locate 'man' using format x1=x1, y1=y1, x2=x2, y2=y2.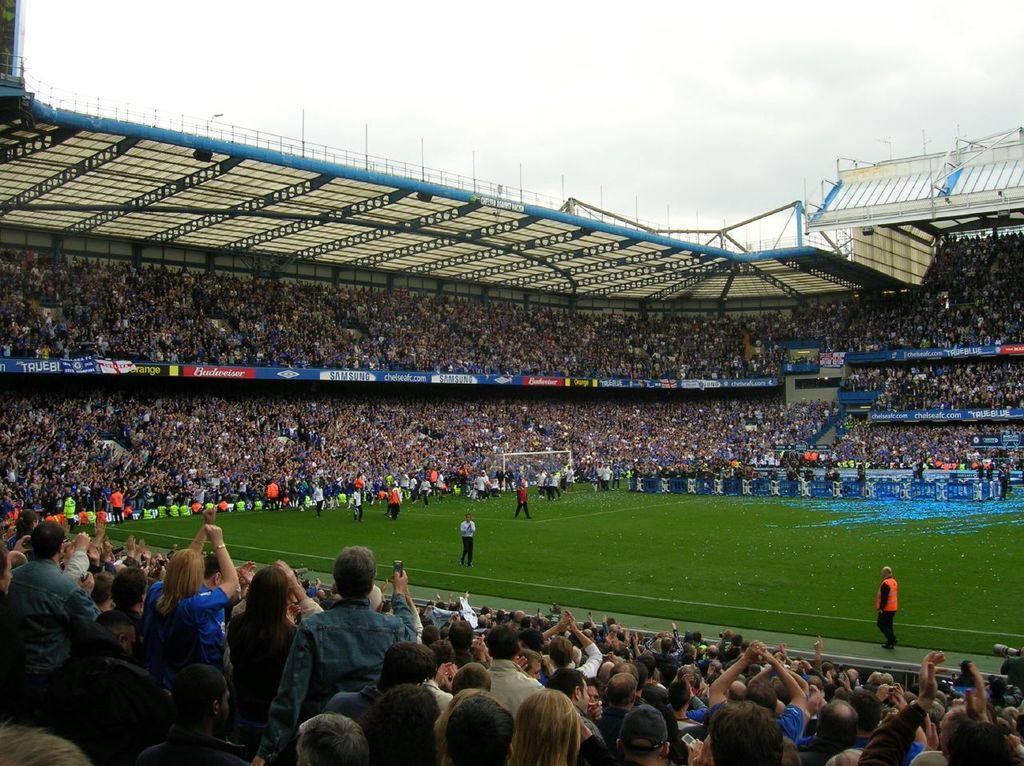
x1=350, y1=484, x2=366, y2=521.
